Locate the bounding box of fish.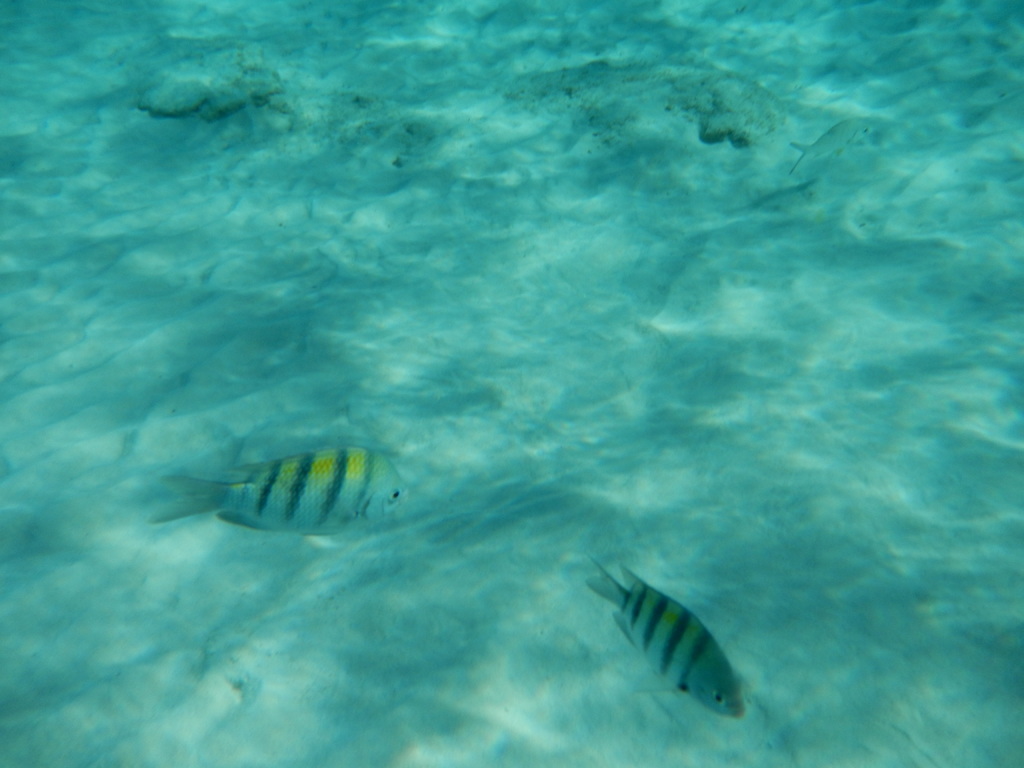
Bounding box: pyautogui.locateOnScreen(788, 120, 876, 177).
